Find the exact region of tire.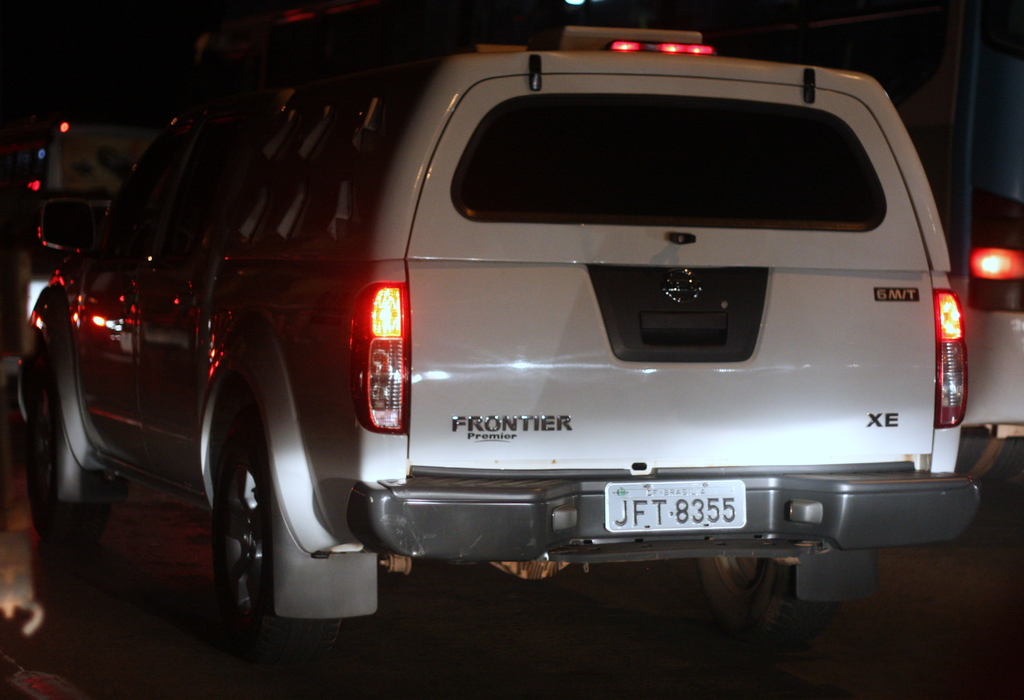
Exact region: bbox=(20, 376, 111, 550).
